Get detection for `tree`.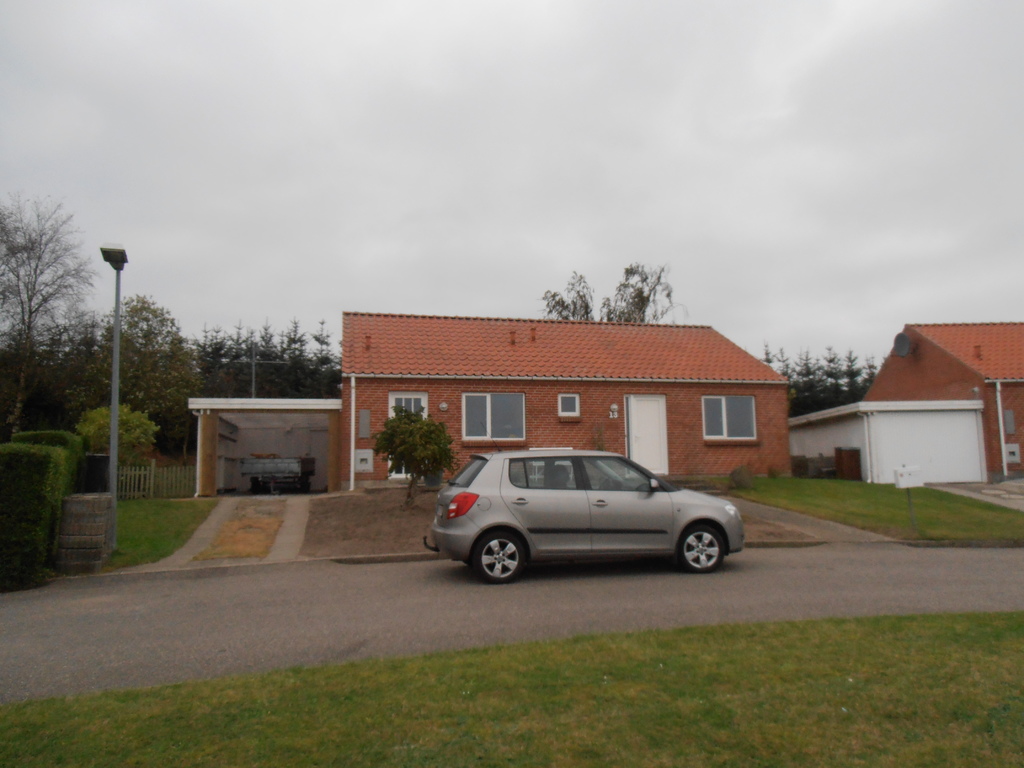
Detection: bbox(99, 286, 196, 457).
